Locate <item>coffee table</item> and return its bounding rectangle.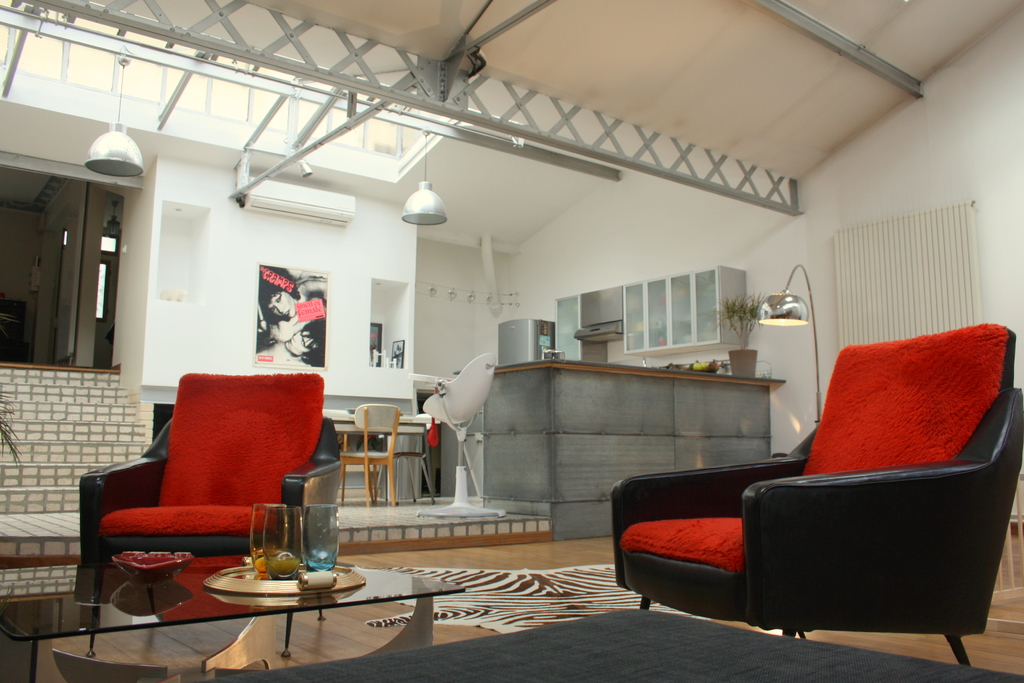
{"x1": 0, "y1": 550, "x2": 467, "y2": 679}.
